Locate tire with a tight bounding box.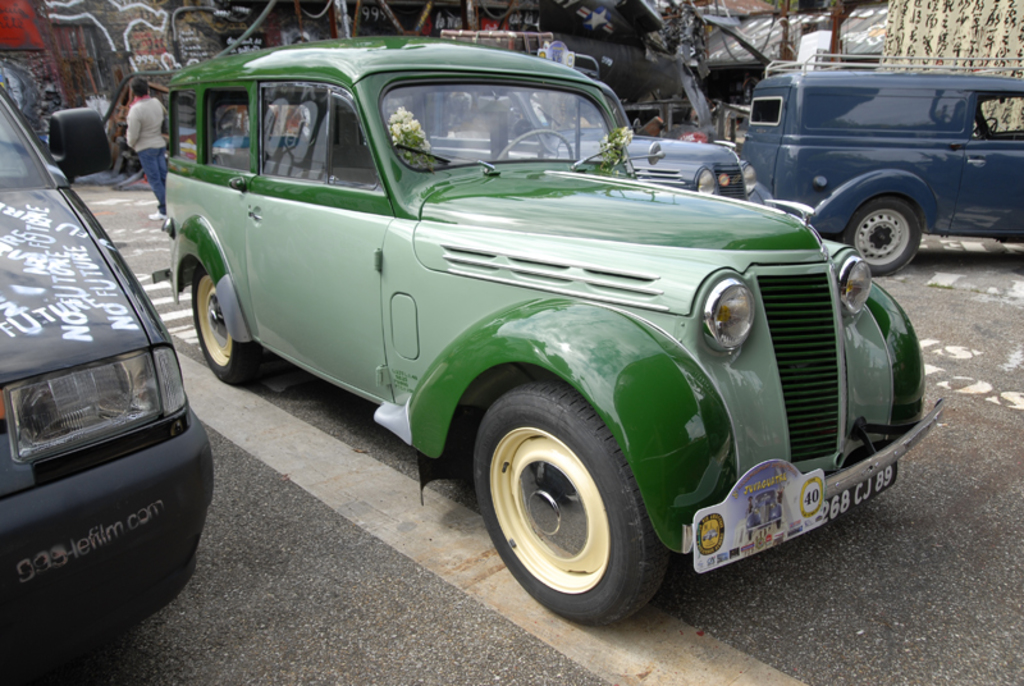
Rect(467, 378, 664, 634).
